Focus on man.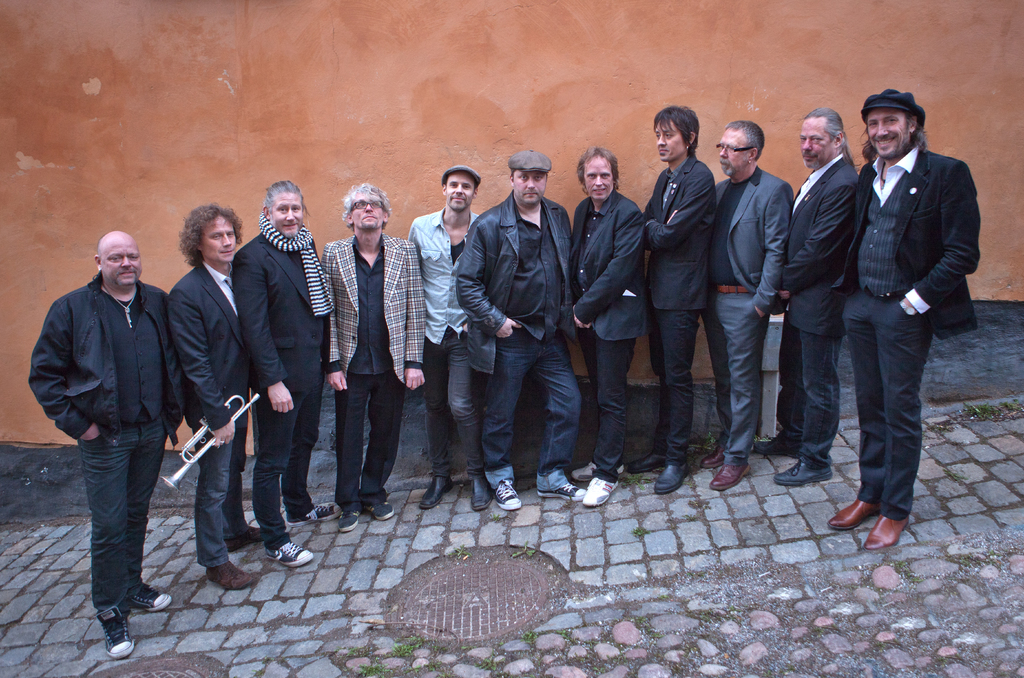
Focused at pyautogui.locateOnScreen(829, 83, 978, 558).
